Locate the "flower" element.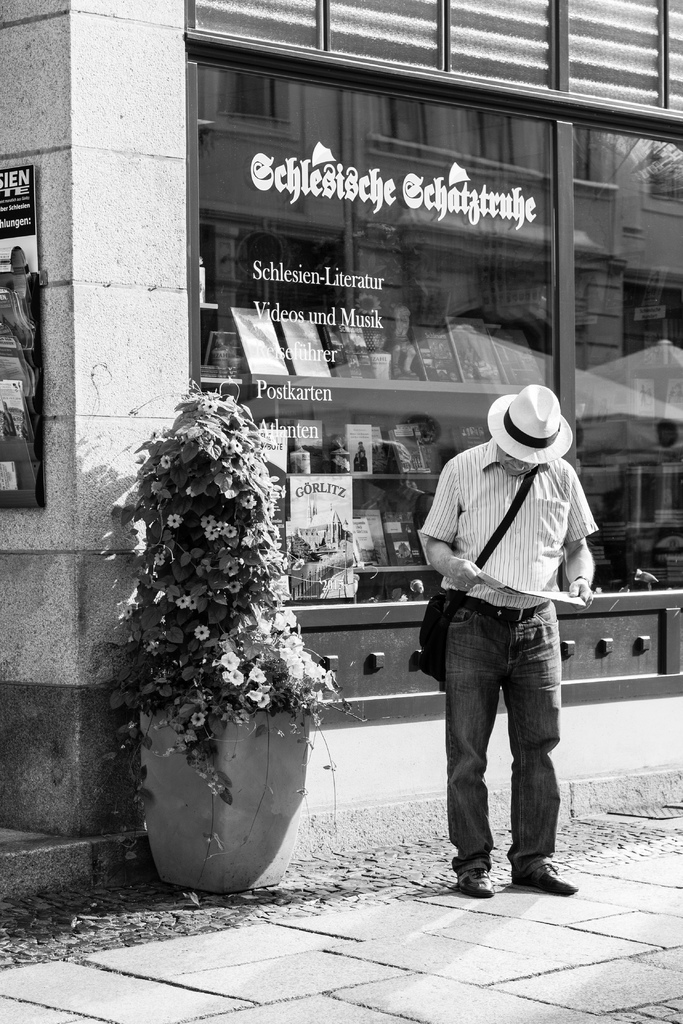
Element bbox: box=[154, 552, 163, 564].
